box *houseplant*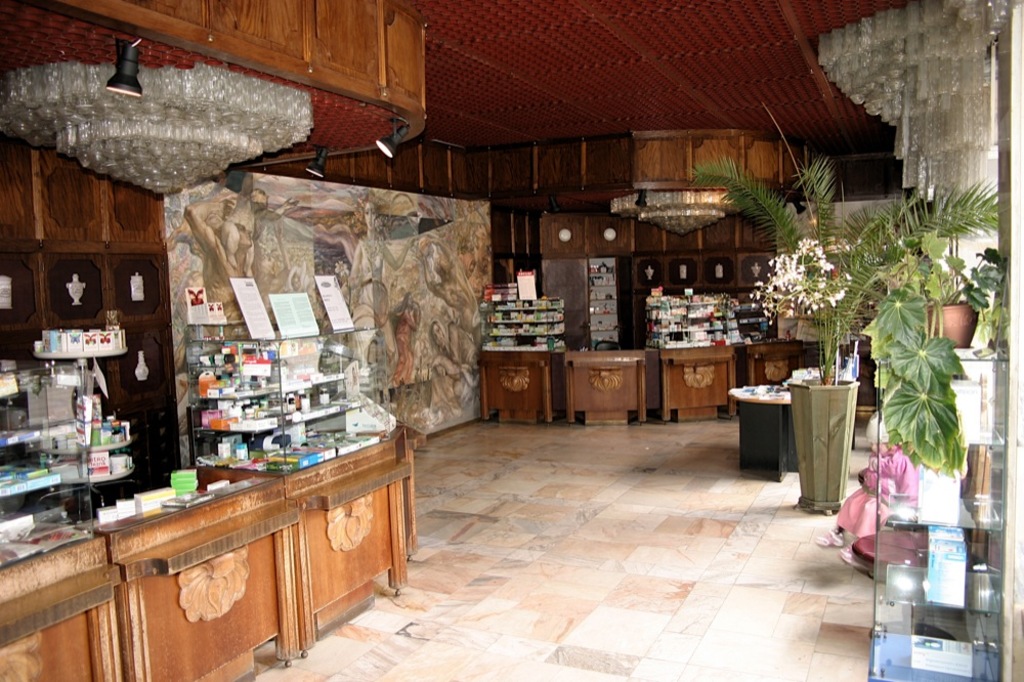
region(692, 151, 1004, 515)
